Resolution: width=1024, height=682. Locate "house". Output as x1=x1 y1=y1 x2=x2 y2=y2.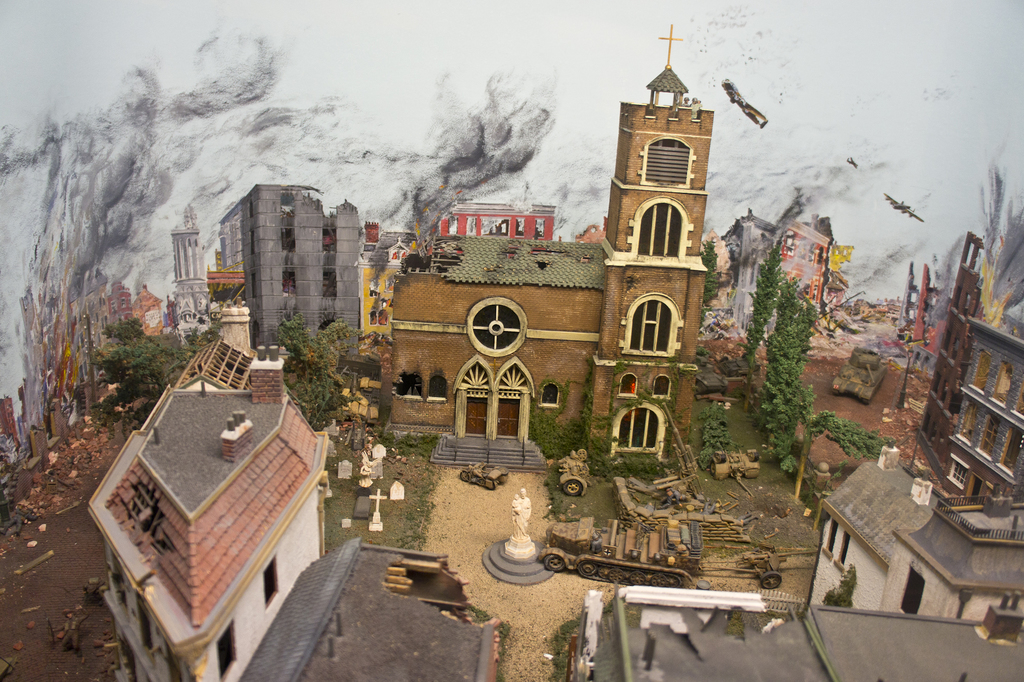
x1=566 y1=582 x2=1023 y2=681.
